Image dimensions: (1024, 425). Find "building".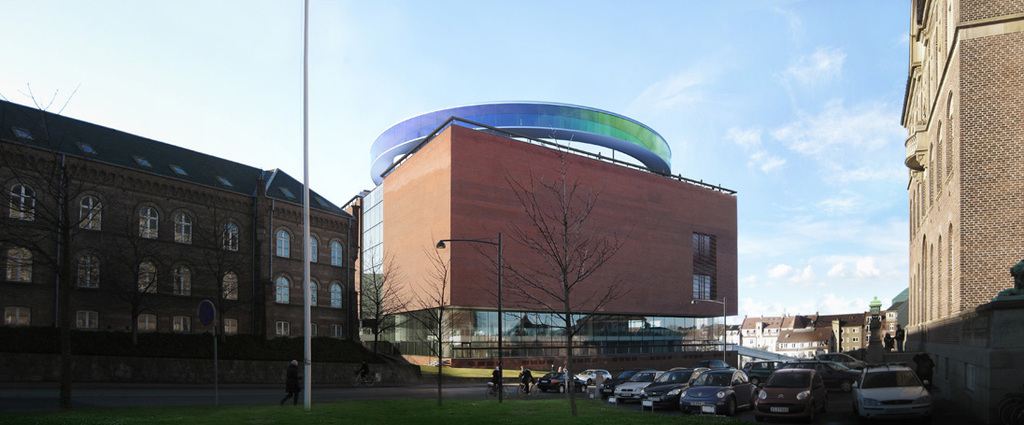
0, 102, 422, 384.
